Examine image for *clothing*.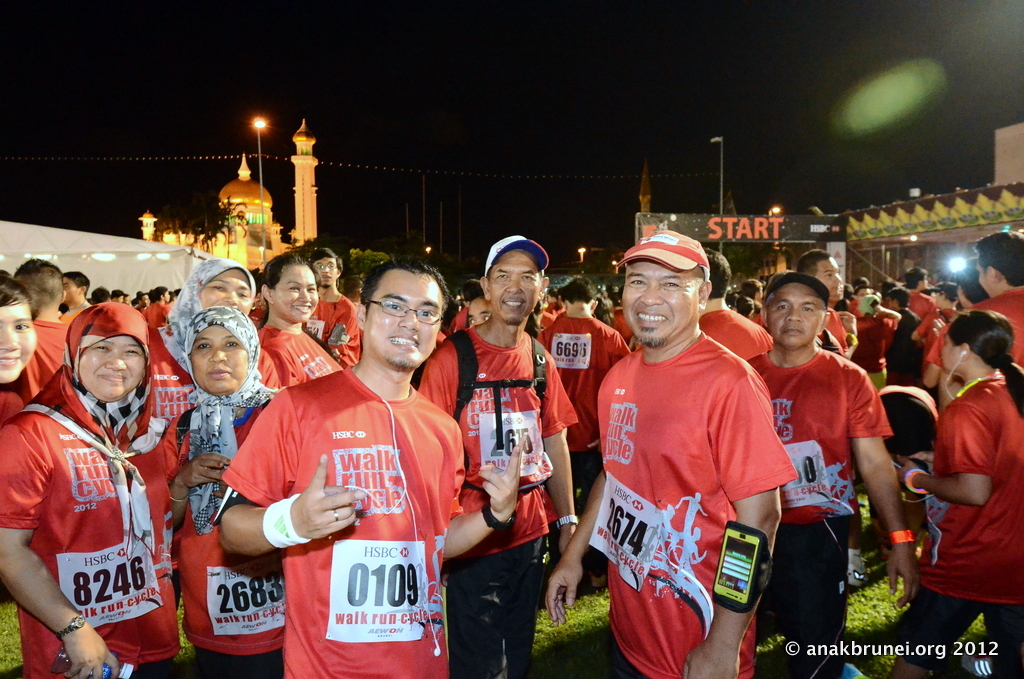
Examination result: 535/303/555/327.
